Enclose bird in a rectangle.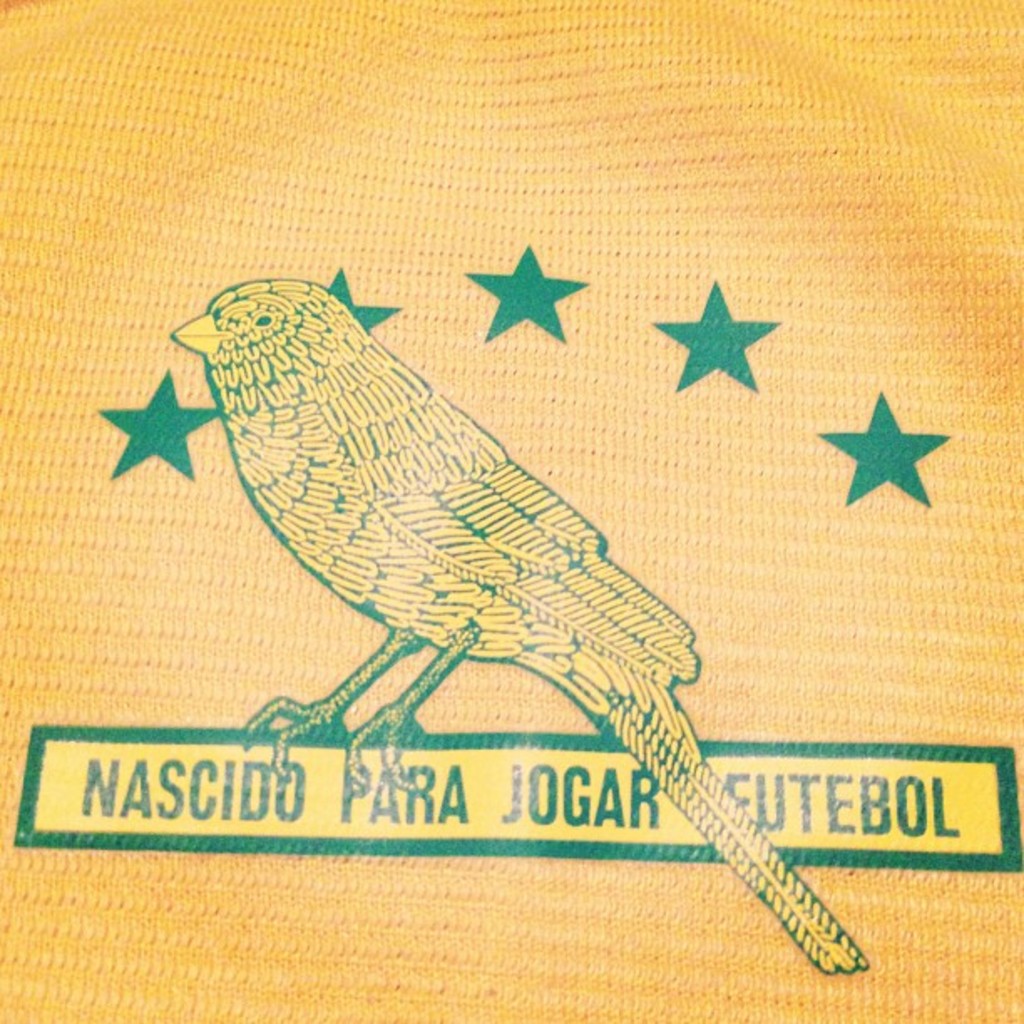
Rect(127, 276, 870, 880).
